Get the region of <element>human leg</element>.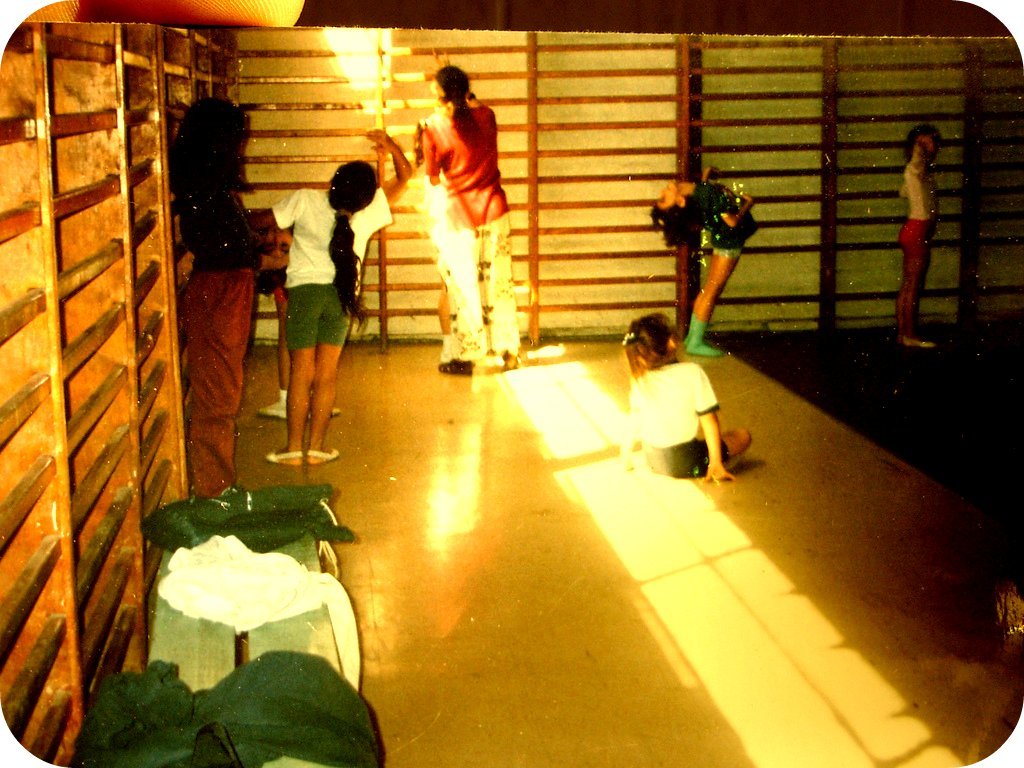
259 280 319 465.
